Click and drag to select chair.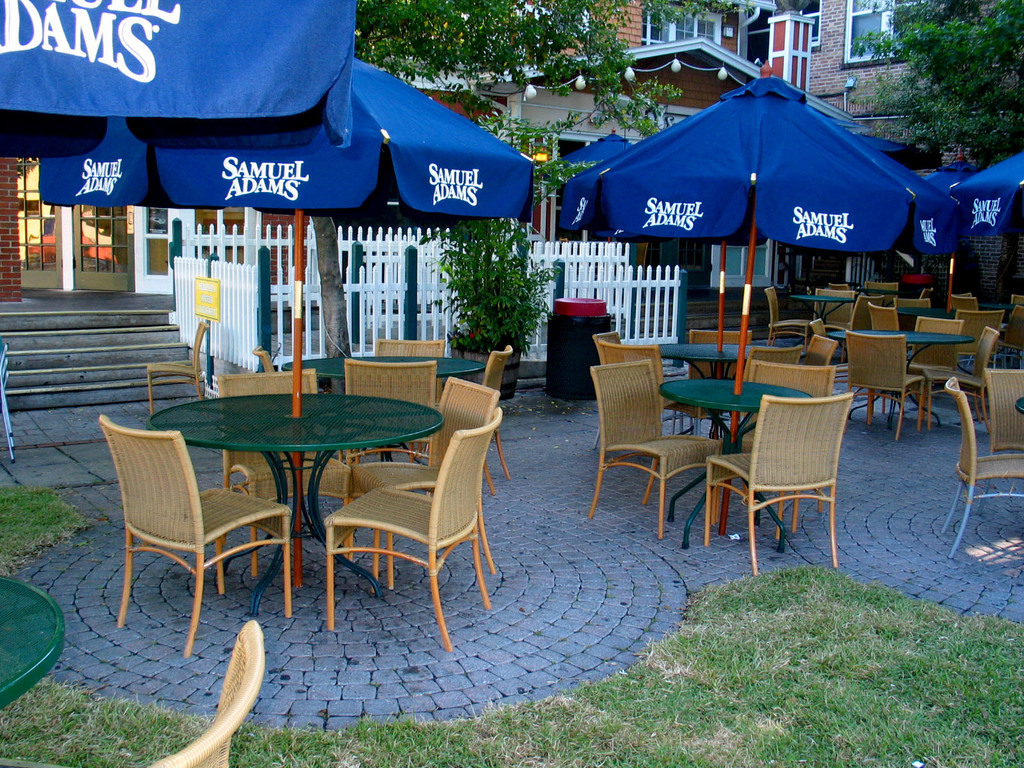
Selection: Rect(810, 285, 851, 333).
